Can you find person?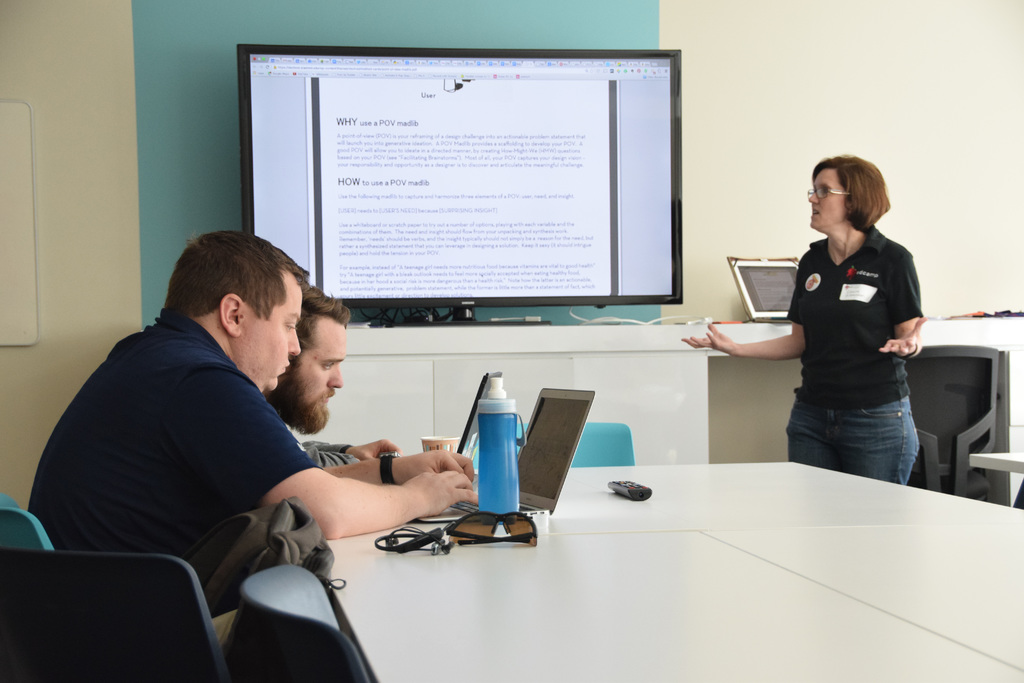
Yes, bounding box: {"x1": 73, "y1": 246, "x2": 463, "y2": 602}.
